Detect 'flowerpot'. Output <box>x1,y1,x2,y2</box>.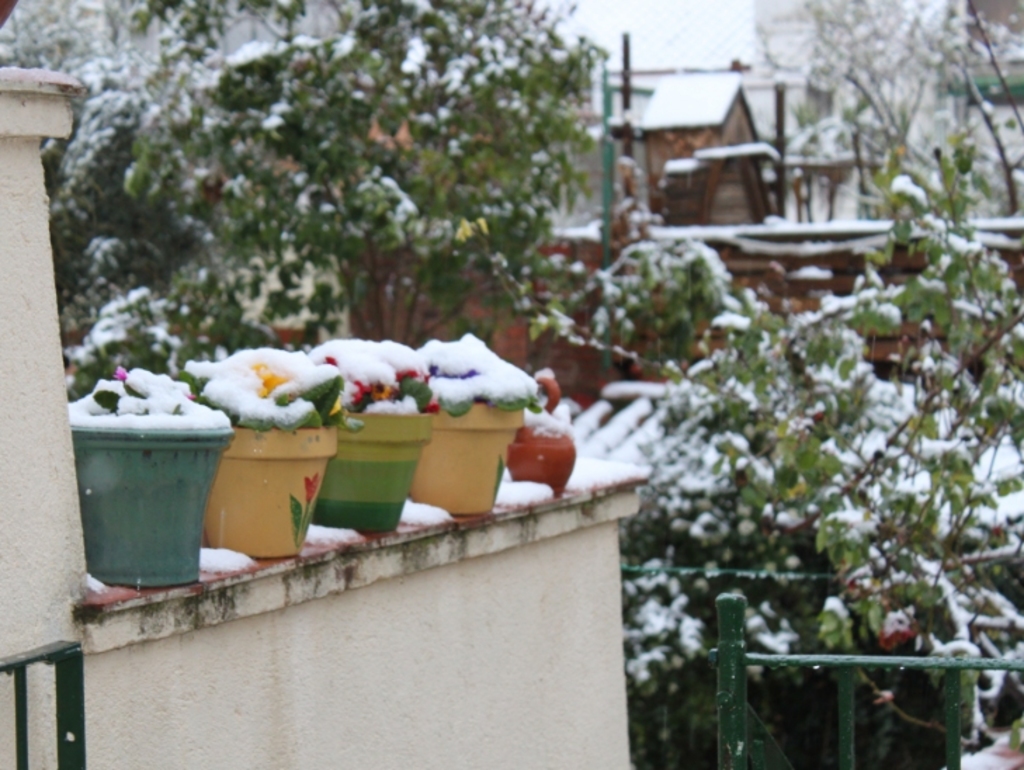
<box>313,406,437,534</box>.
